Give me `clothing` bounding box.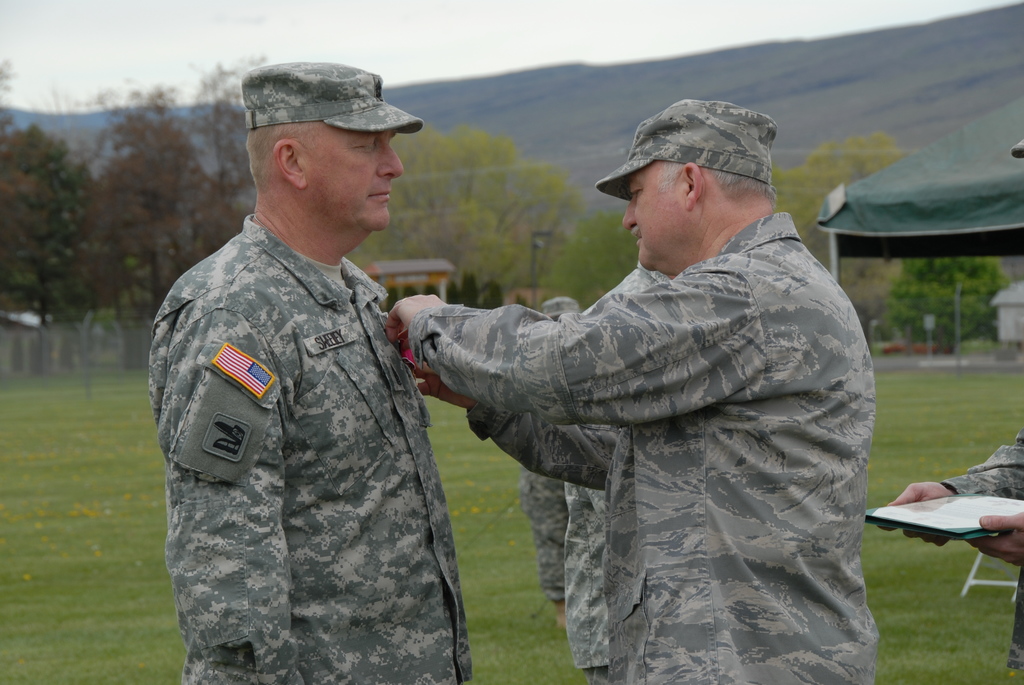
<box>399,202,886,684</box>.
